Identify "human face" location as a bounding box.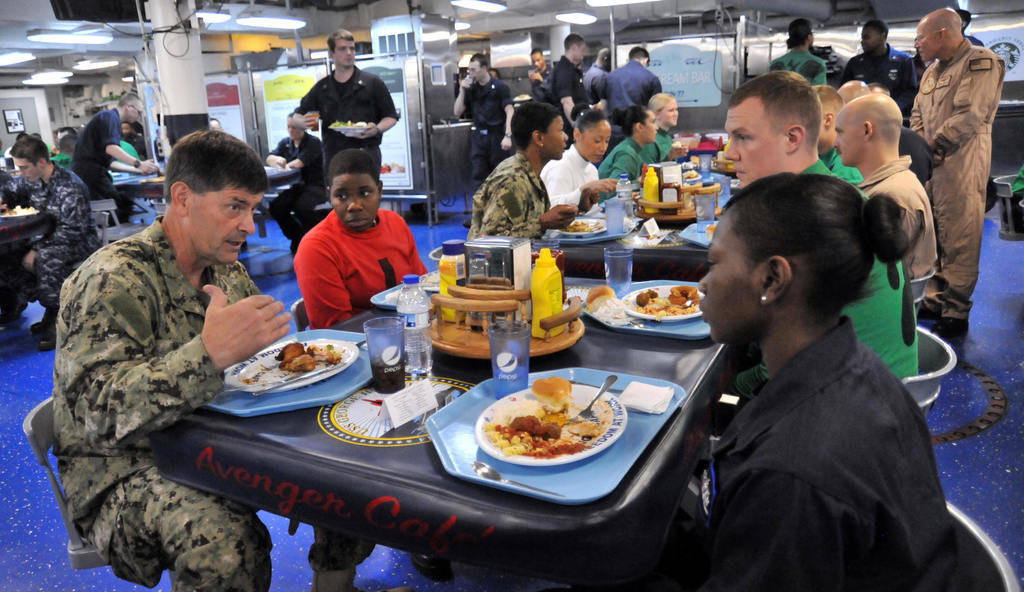
detection(289, 115, 299, 142).
